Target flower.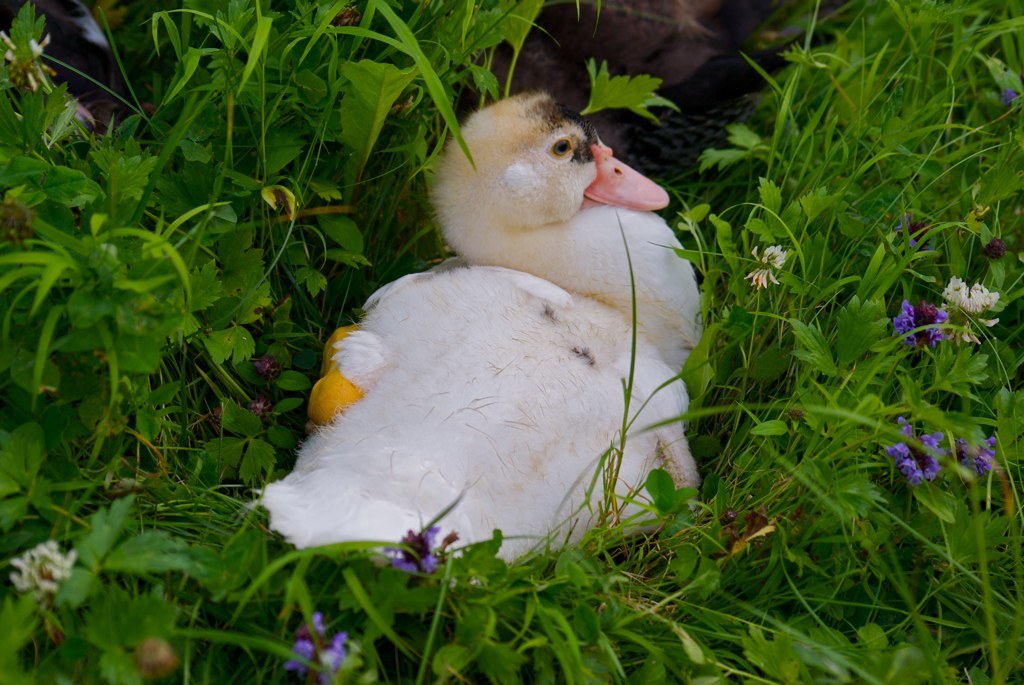
Target region: crop(7, 541, 76, 606).
